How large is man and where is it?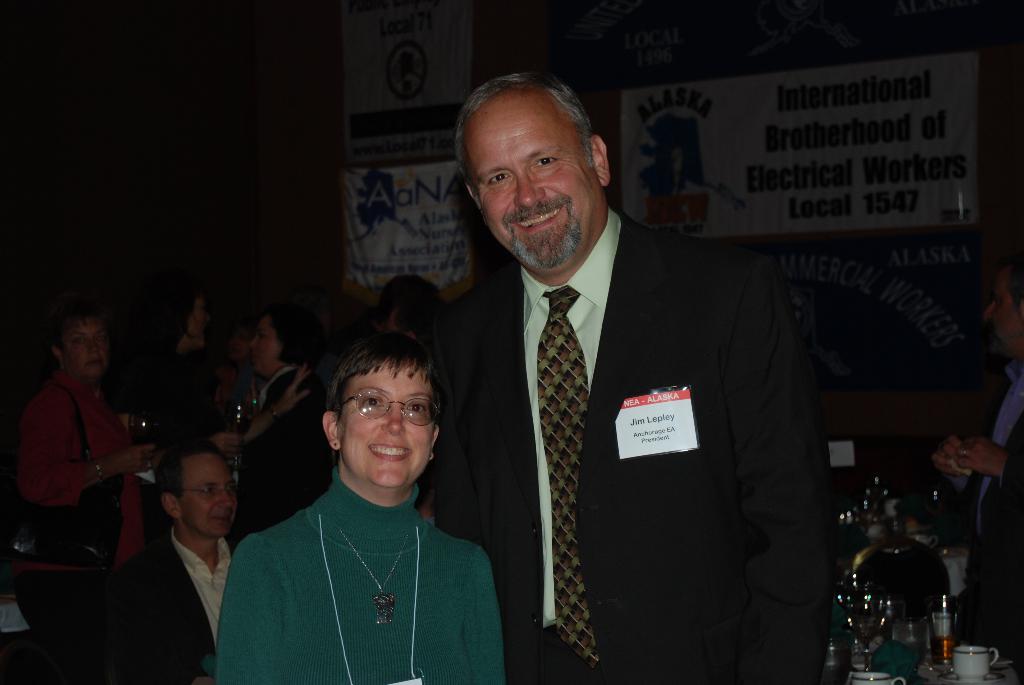
Bounding box: bbox=[929, 256, 1023, 667].
